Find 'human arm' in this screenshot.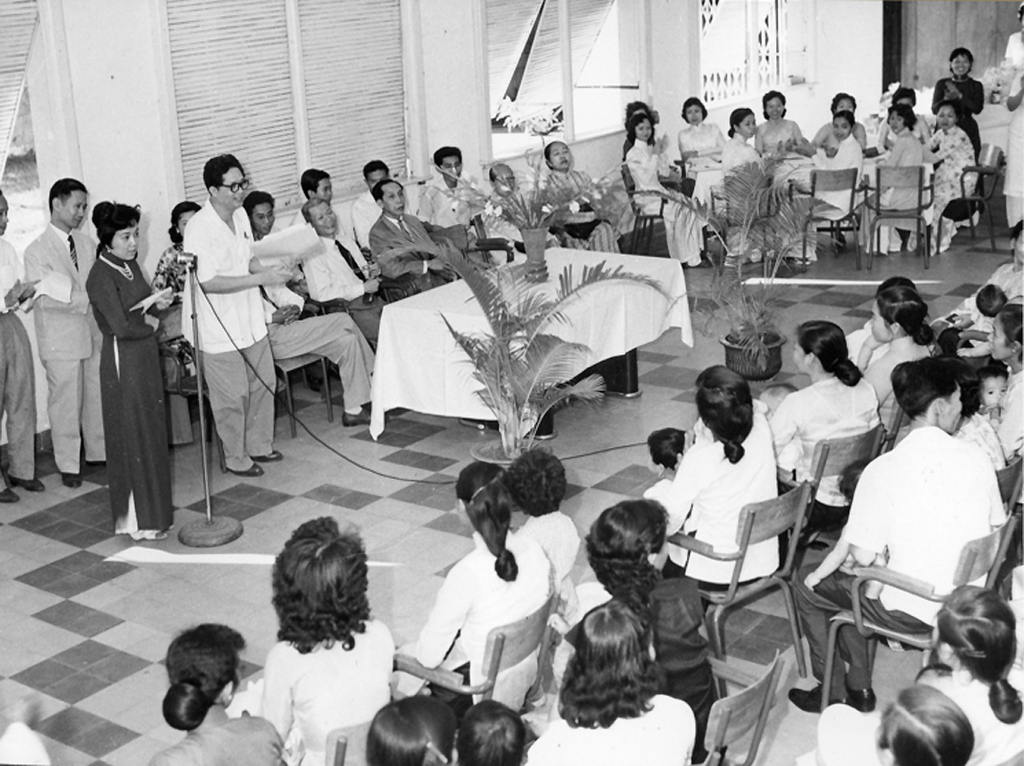
The bounding box for 'human arm' is (left=1008, top=80, right=1023, bottom=106).
